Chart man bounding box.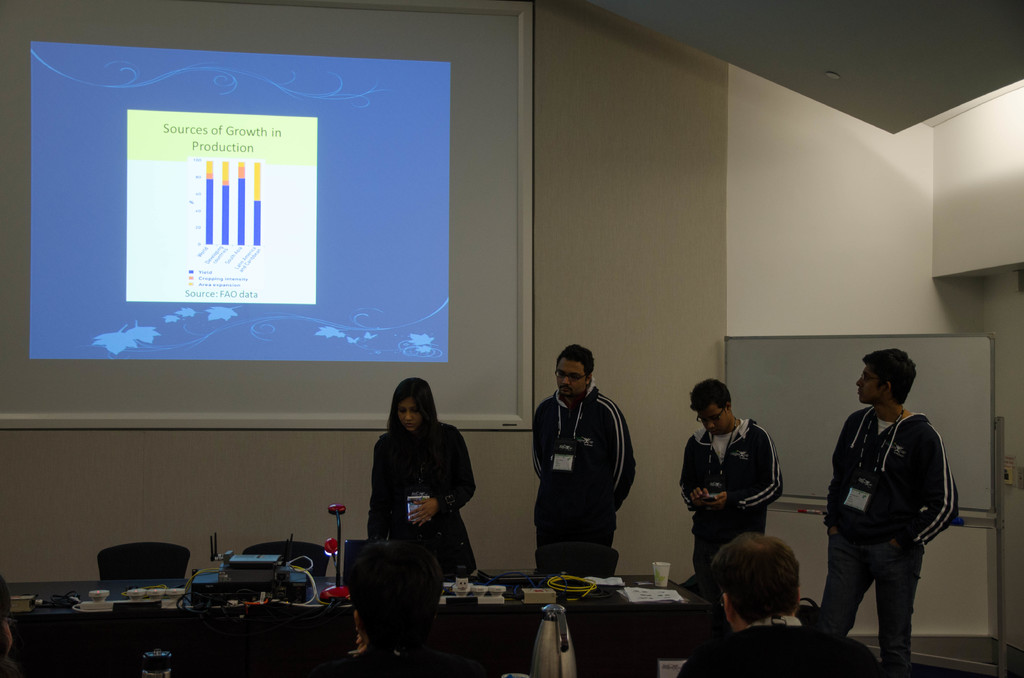
Charted: BBox(666, 522, 879, 677).
